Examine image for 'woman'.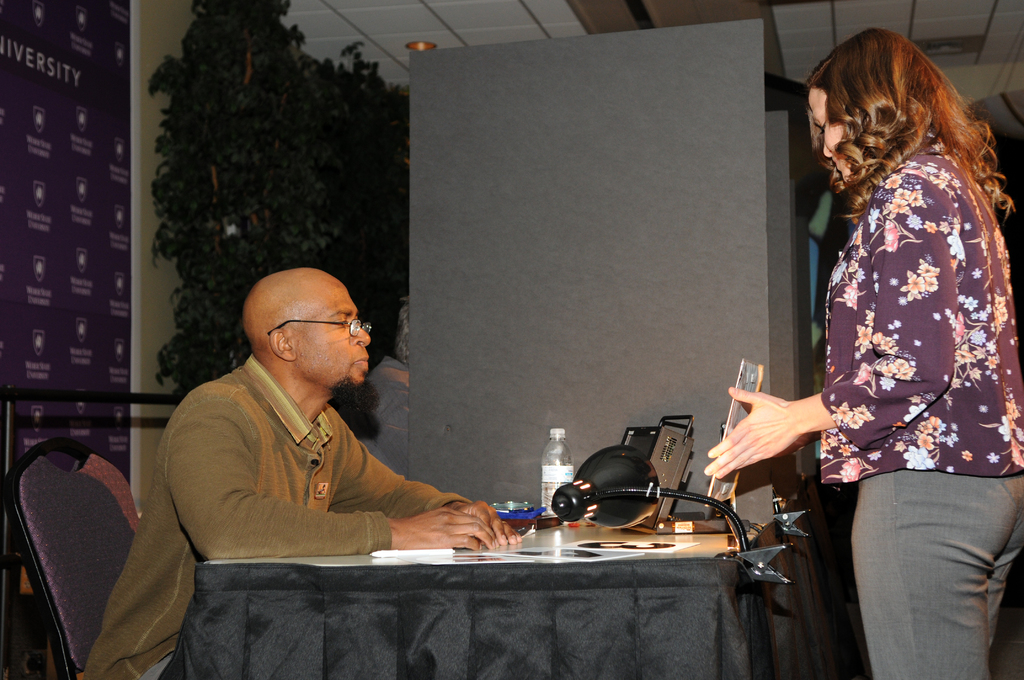
Examination result: 705 25 1023 679.
